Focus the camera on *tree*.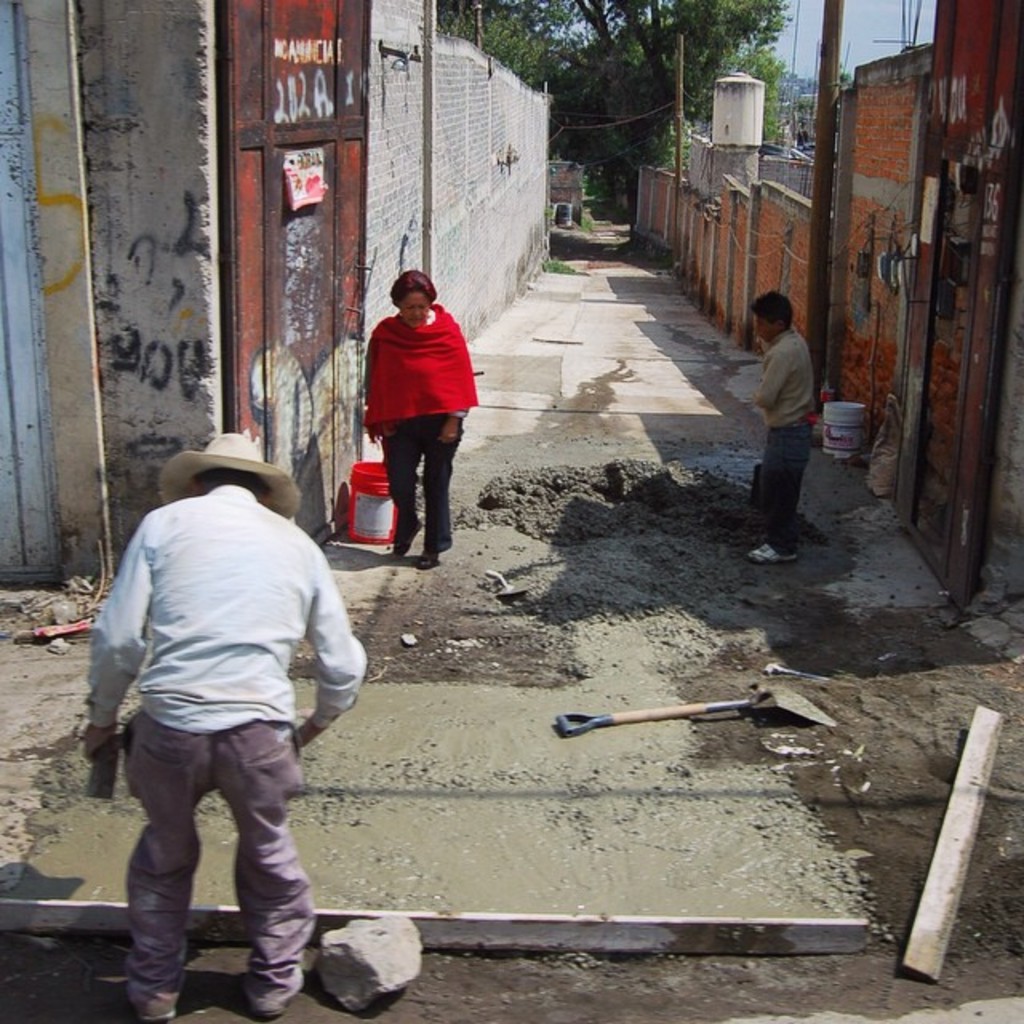
Focus region: l=674, t=0, r=794, b=142.
